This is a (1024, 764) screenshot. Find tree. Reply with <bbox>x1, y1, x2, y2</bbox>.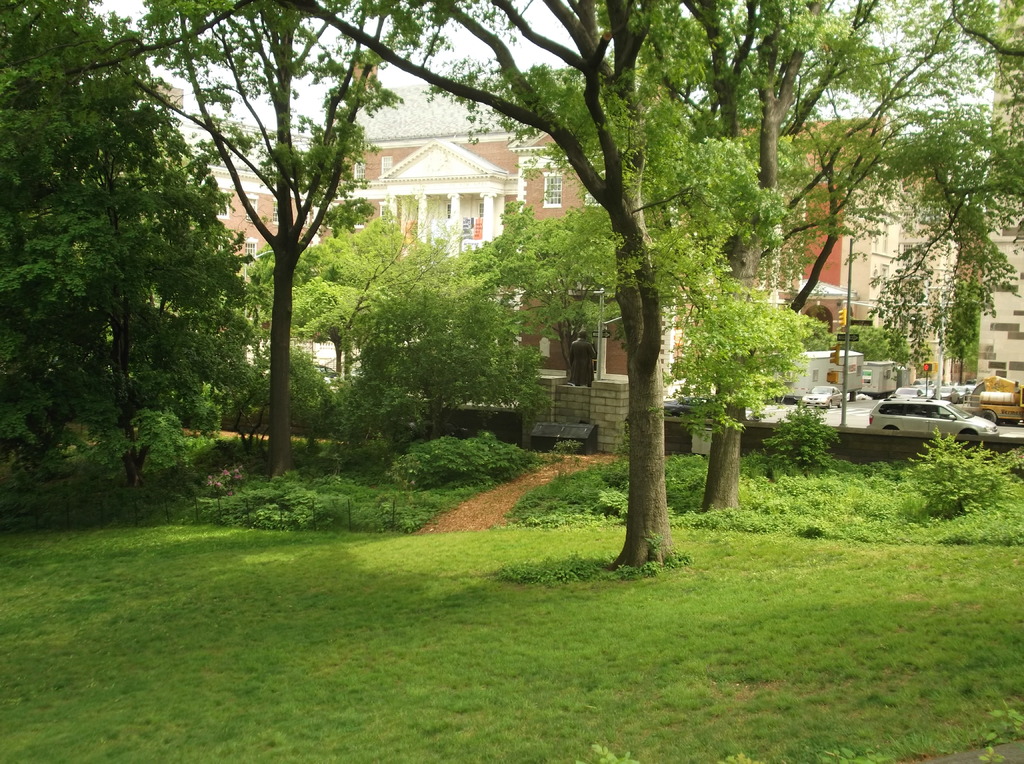
<bbox>41, 0, 513, 483</bbox>.
